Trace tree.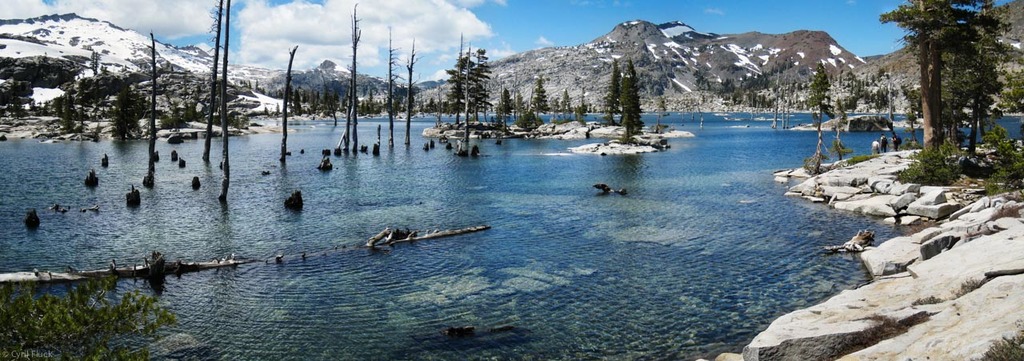
Traced to (517, 90, 532, 133).
